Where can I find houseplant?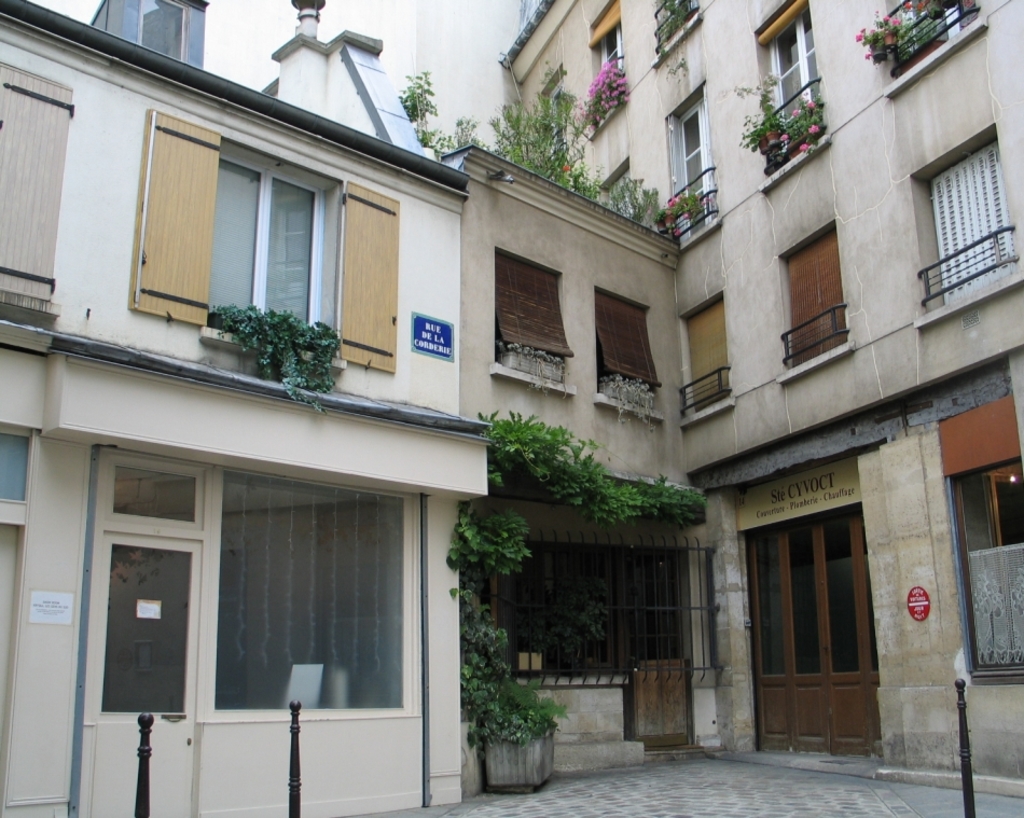
You can find it at detection(874, 9, 902, 47).
